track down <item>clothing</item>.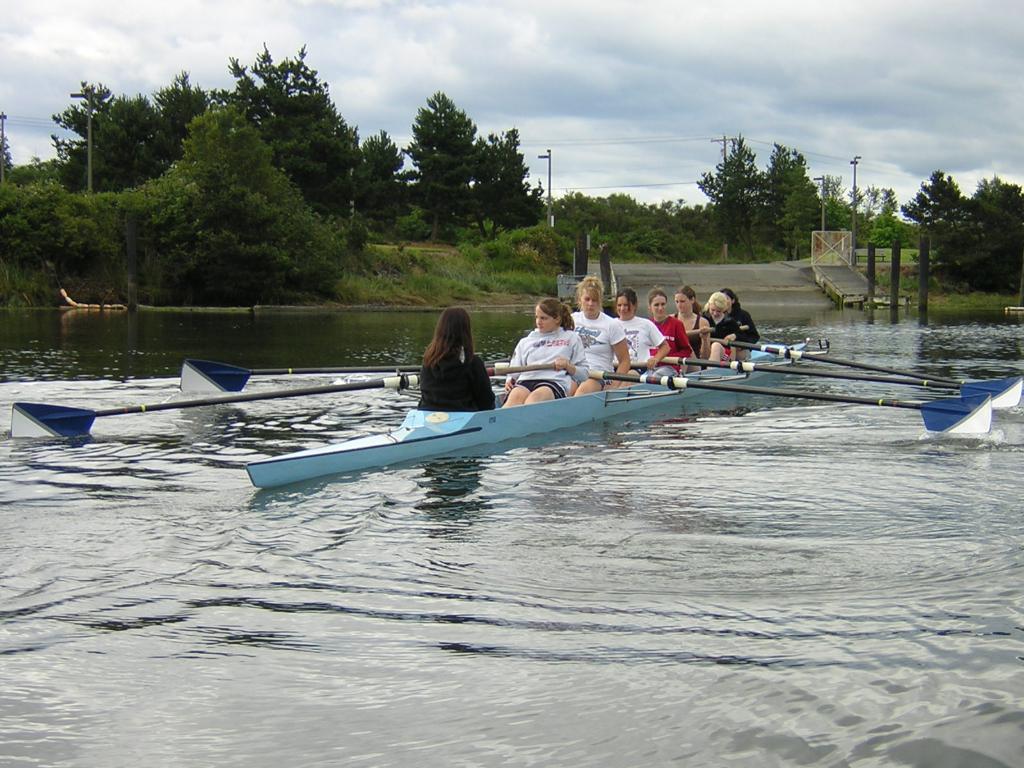
Tracked to (415, 335, 492, 412).
